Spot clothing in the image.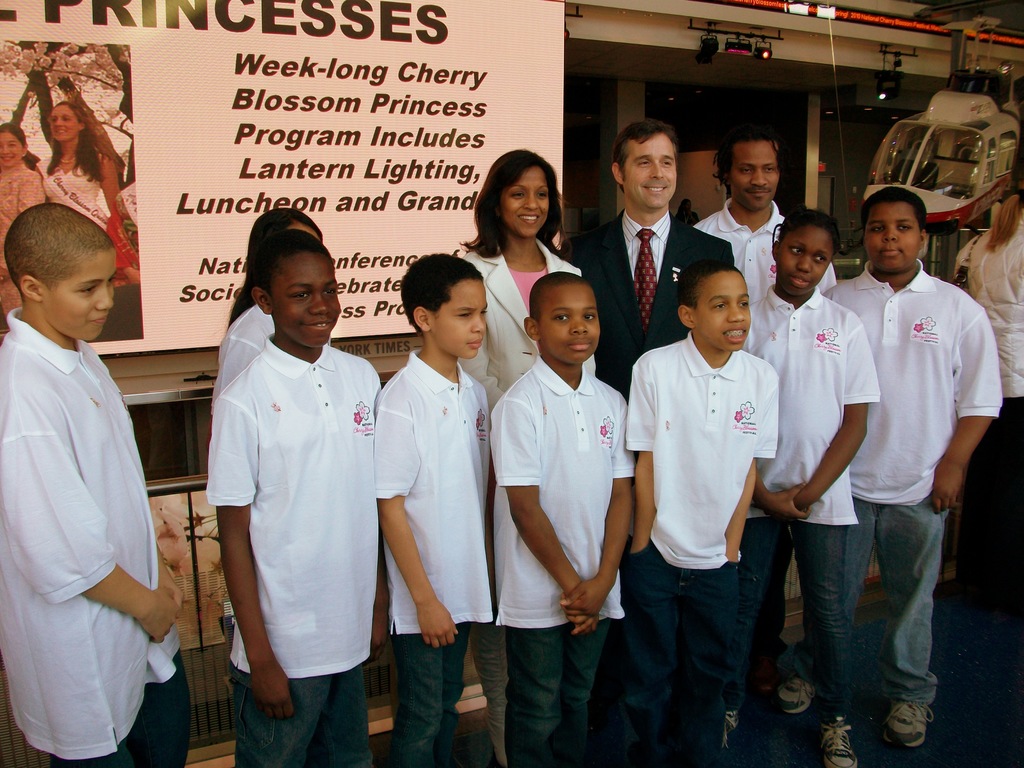
clothing found at BBox(456, 236, 599, 399).
